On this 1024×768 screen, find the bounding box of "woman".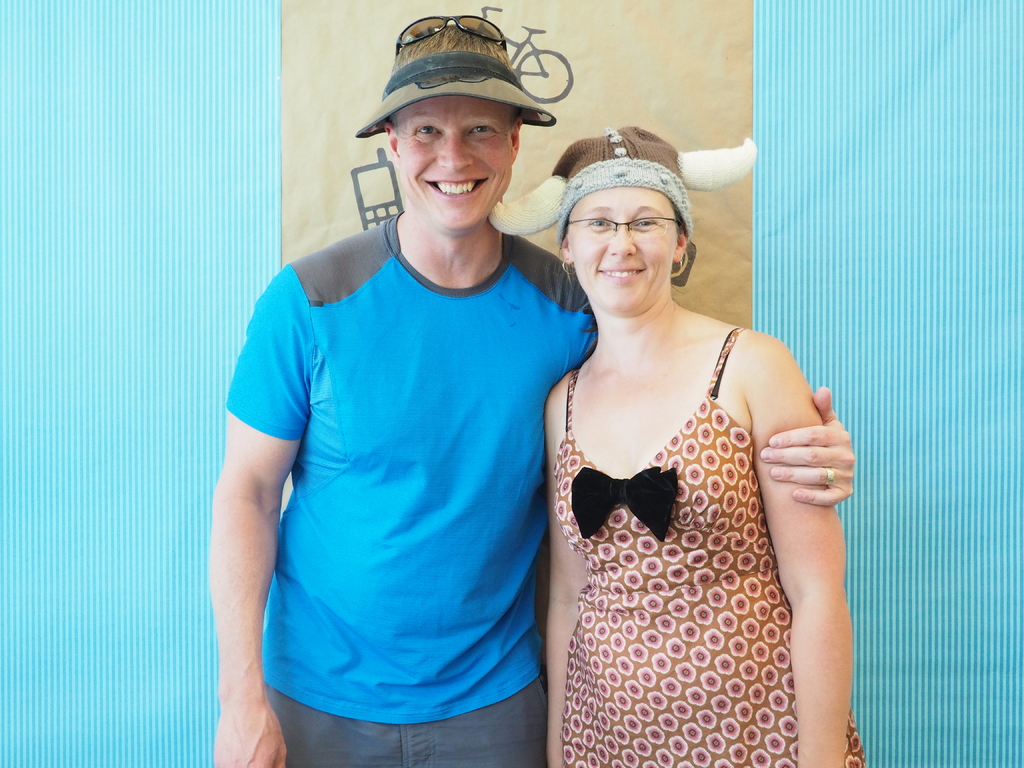
Bounding box: (548, 116, 869, 767).
